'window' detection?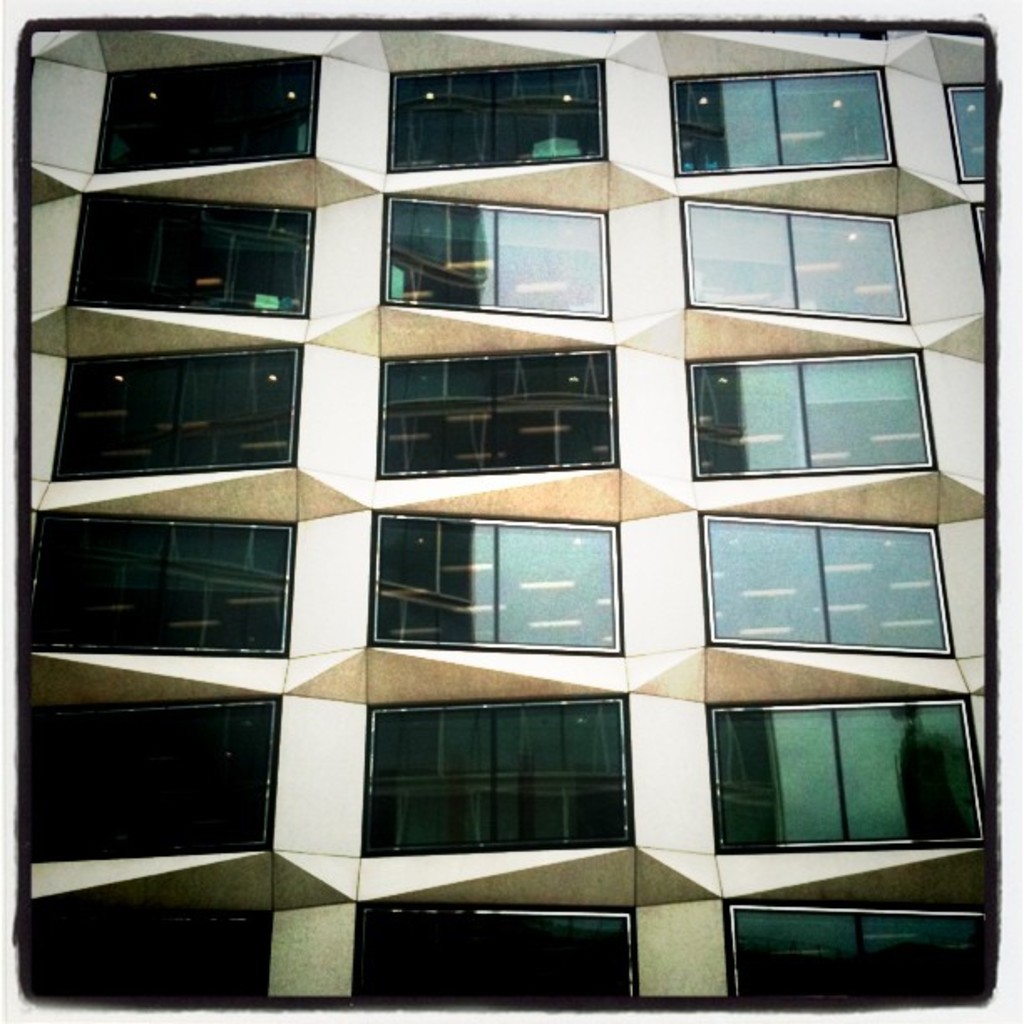
<region>949, 72, 994, 191</region>
